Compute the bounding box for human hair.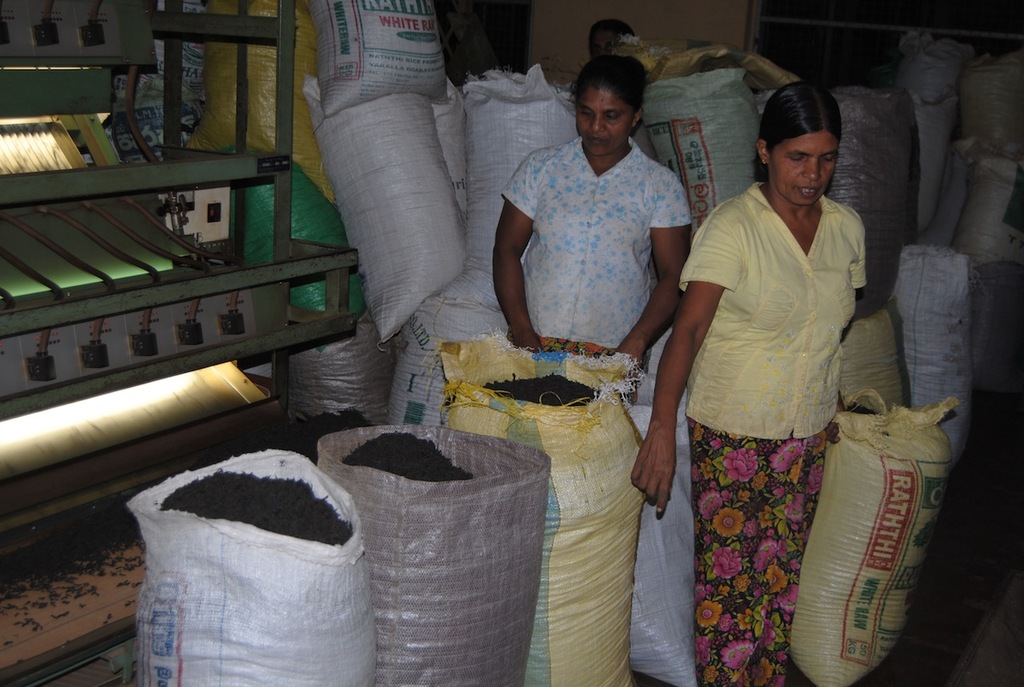
(left=589, top=18, right=638, bottom=41).
